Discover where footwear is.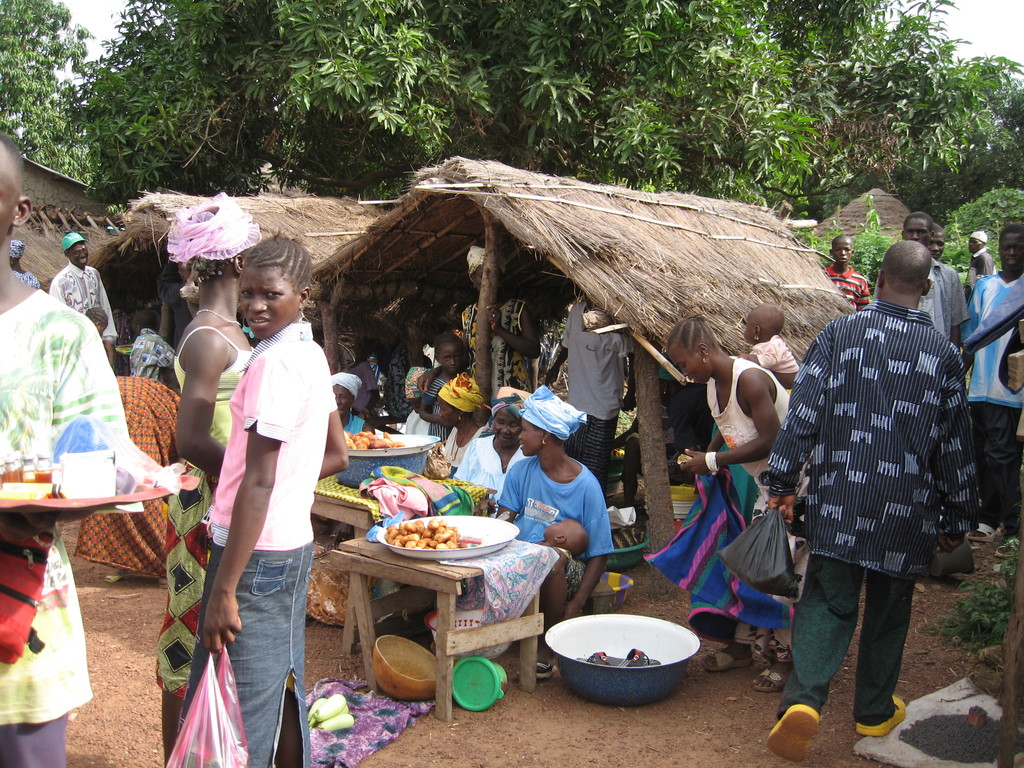
Discovered at 529, 662, 551, 677.
